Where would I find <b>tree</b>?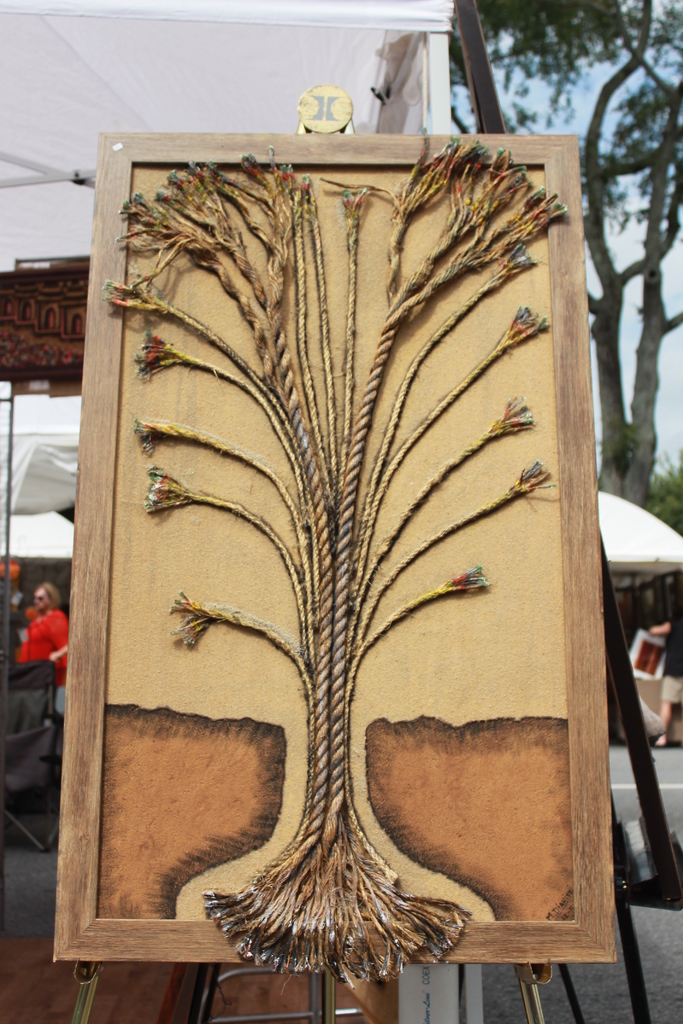
At Rect(416, 0, 682, 540).
